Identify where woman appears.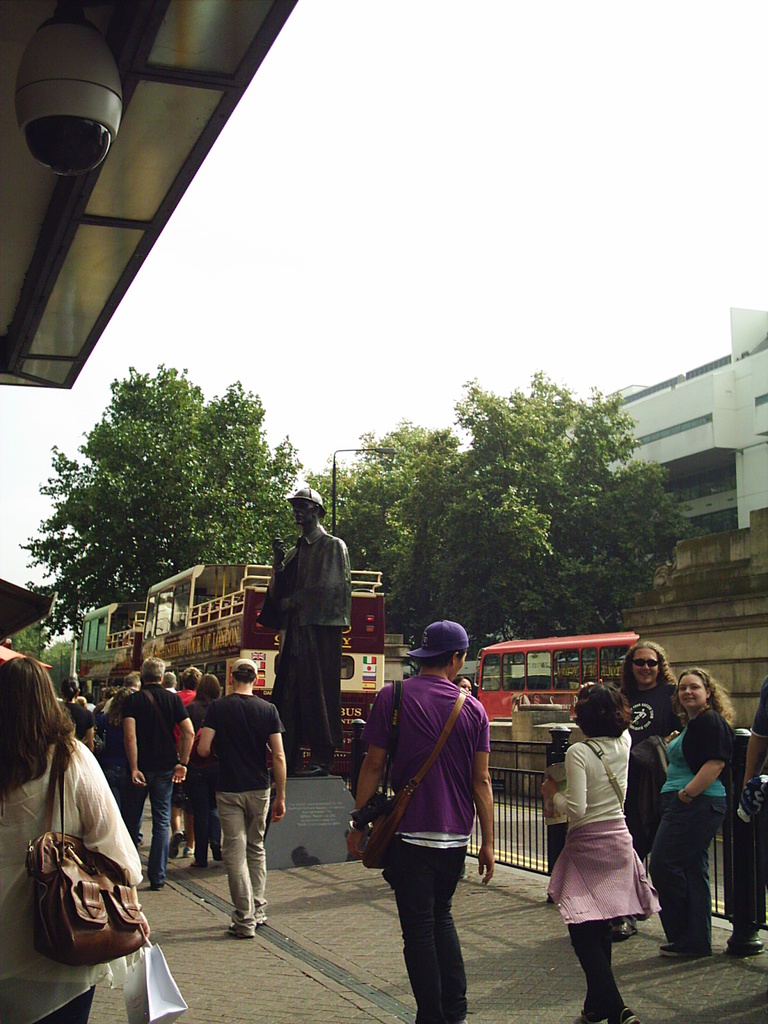
Appears at (x1=611, y1=639, x2=682, y2=947).
